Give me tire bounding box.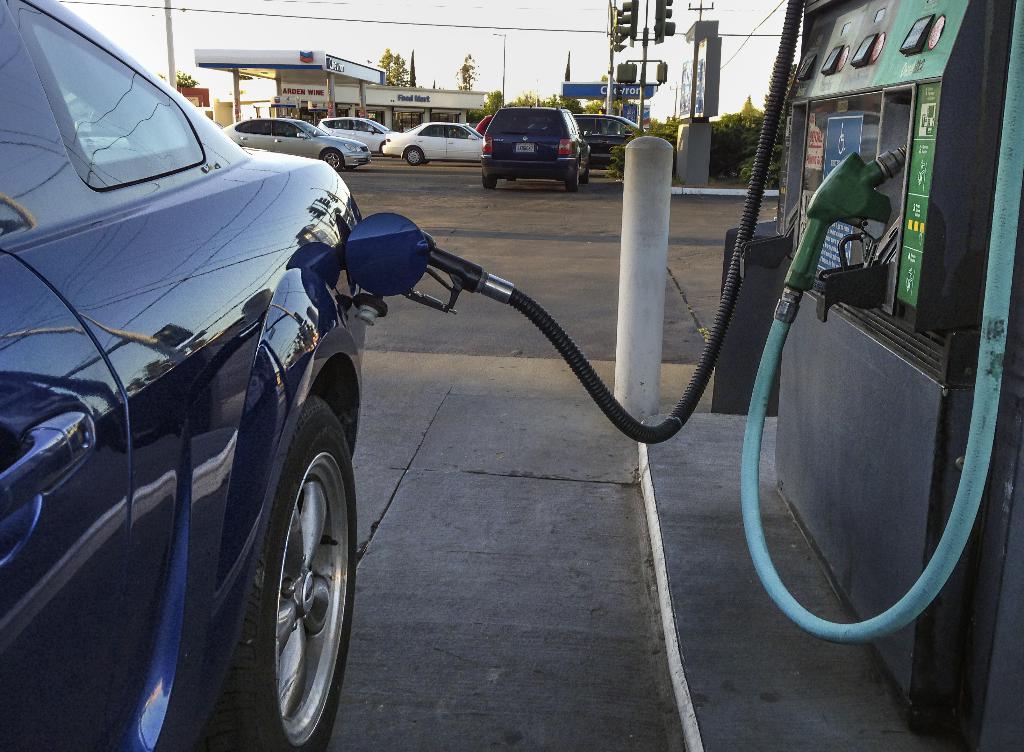
<region>321, 149, 343, 174</region>.
